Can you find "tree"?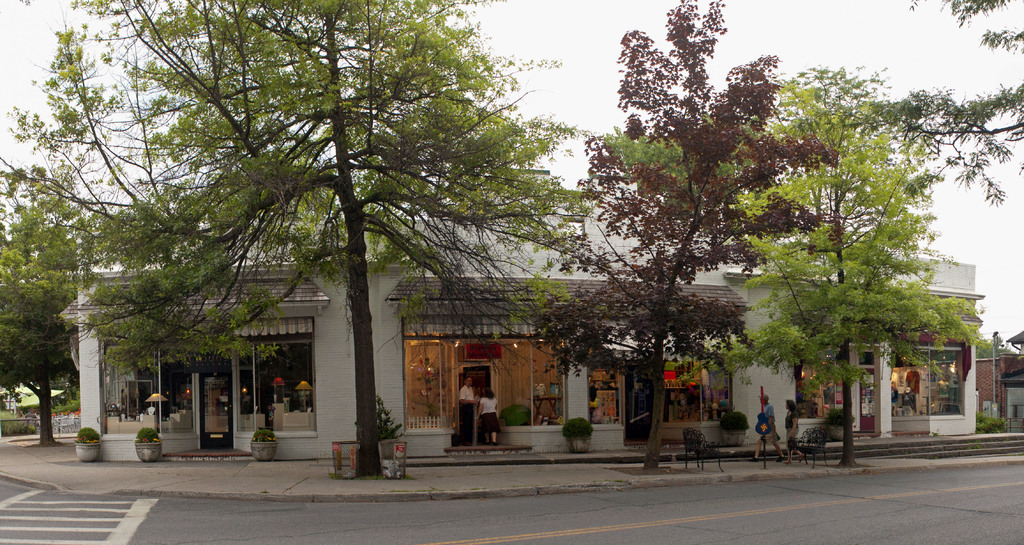
Yes, bounding box: {"x1": 0, "y1": 162, "x2": 110, "y2": 446}.
